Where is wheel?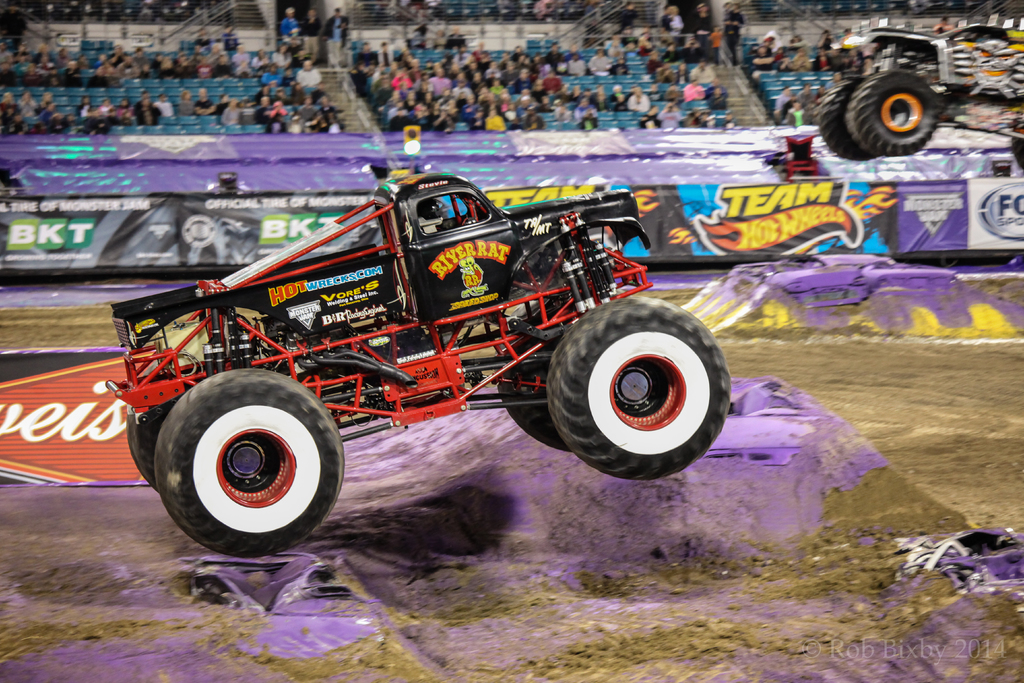
[x1=847, y1=70, x2=938, y2=154].
